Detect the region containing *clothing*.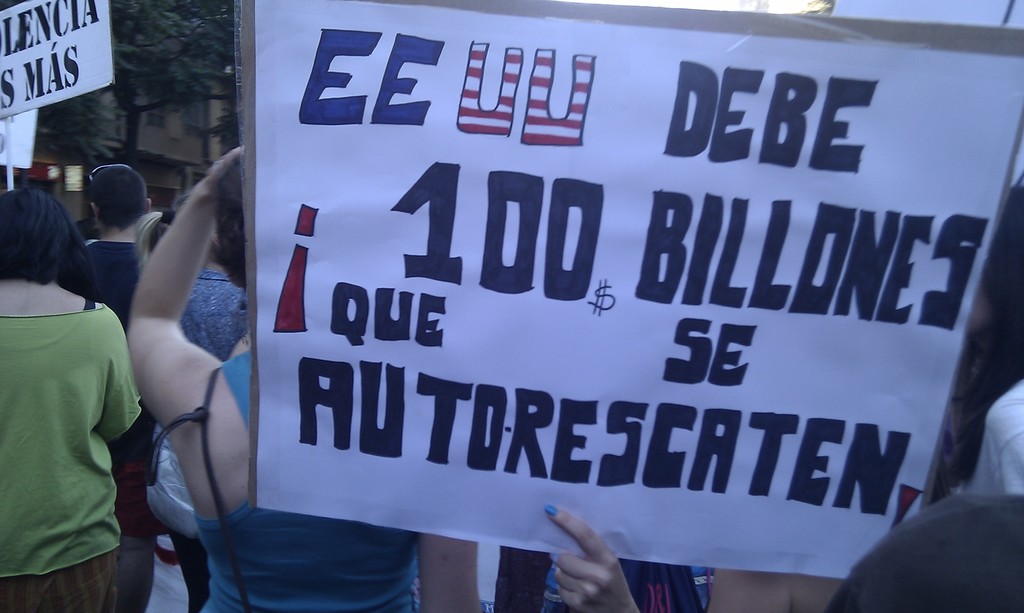
select_region(964, 376, 1023, 488).
